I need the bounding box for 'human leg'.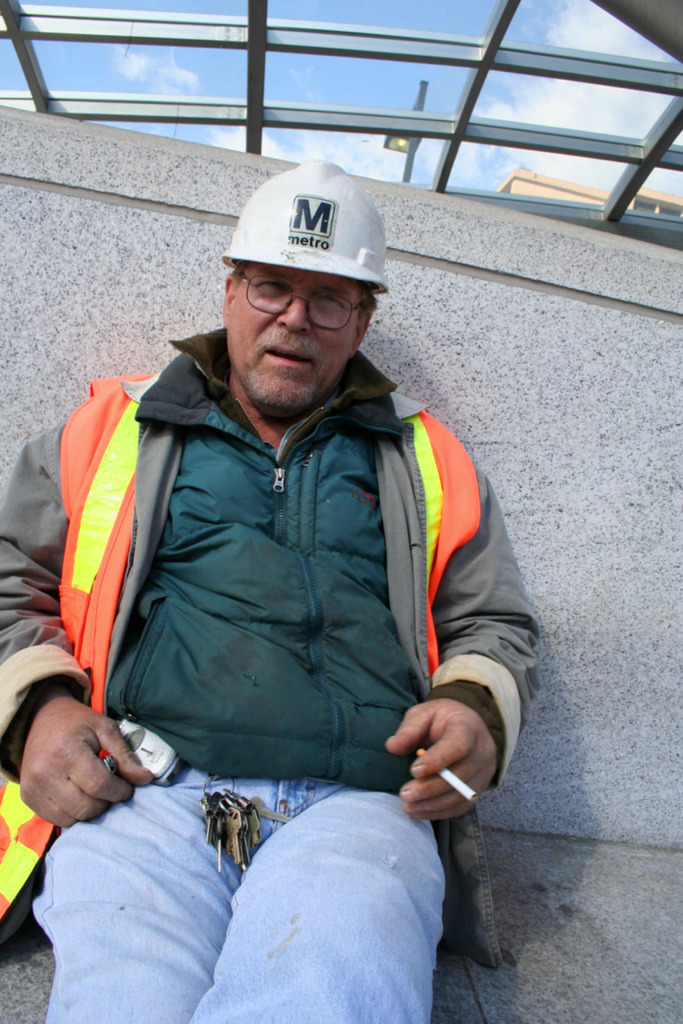
Here it is: rect(36, 765, 258, 1023).
